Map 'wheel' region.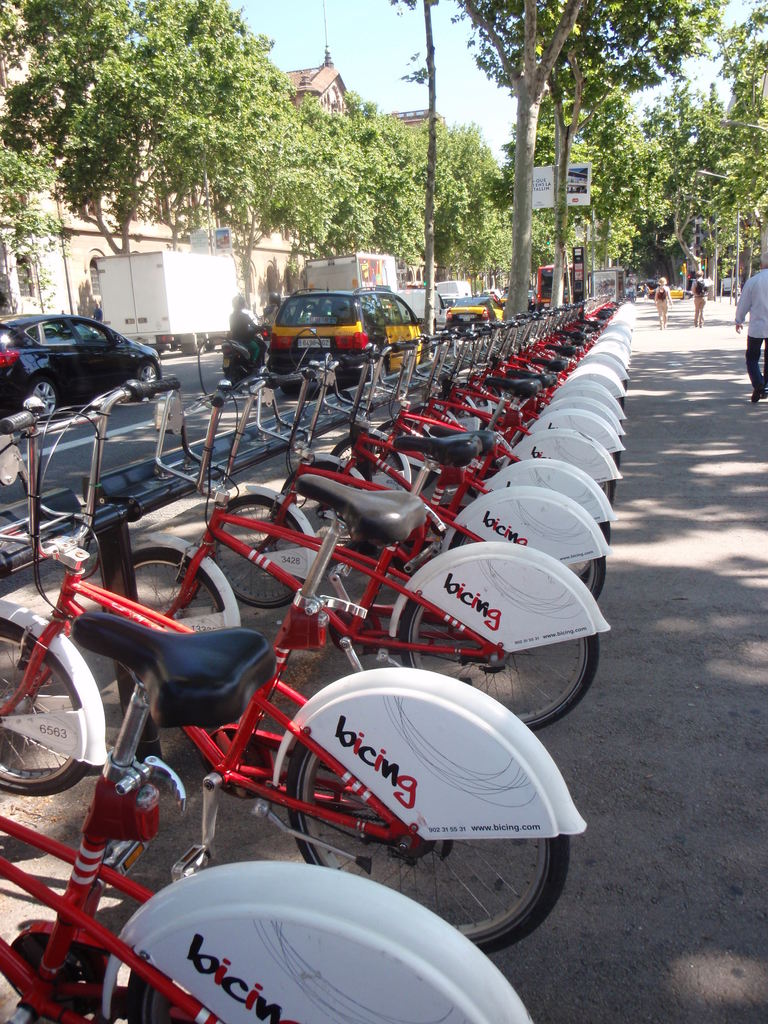
Mapped to (408,404,447,417).
